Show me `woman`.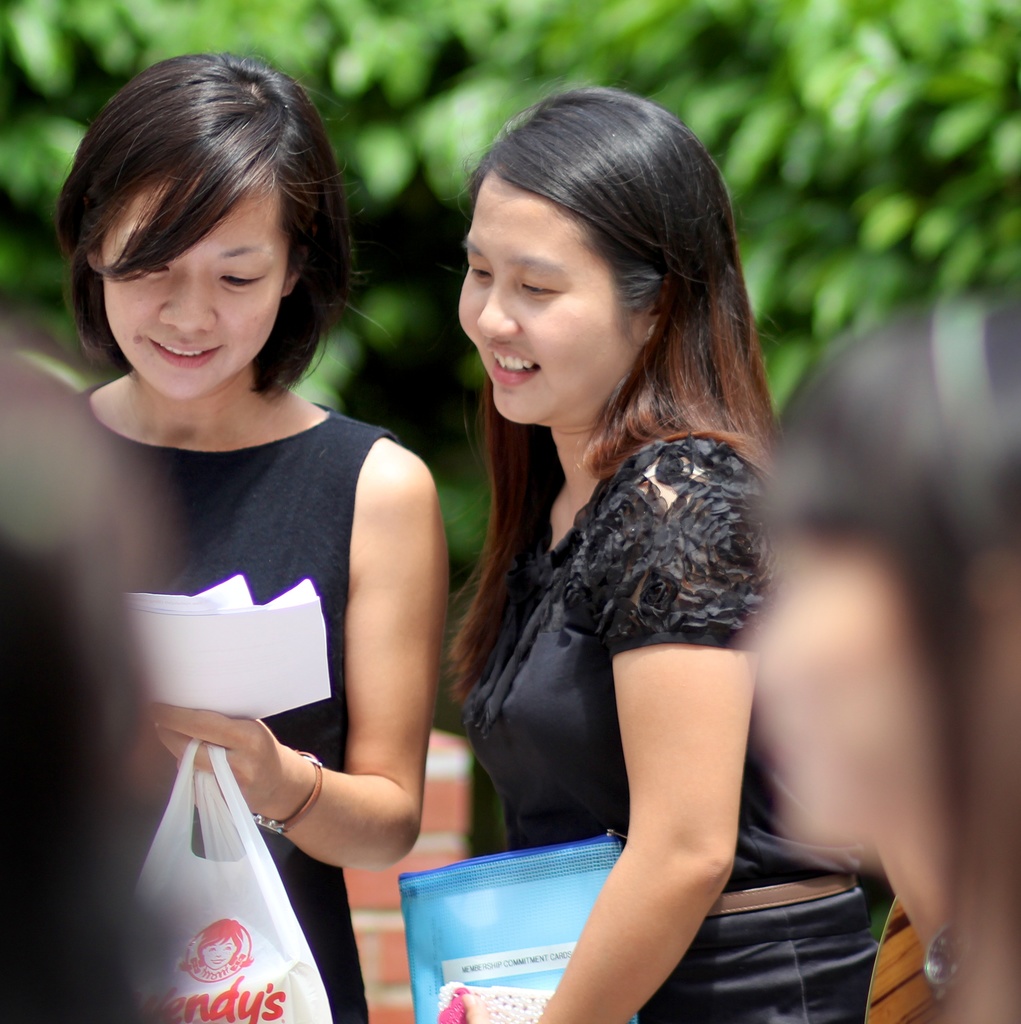
`woman` is here: Rect(47, 20, 514, 996).
